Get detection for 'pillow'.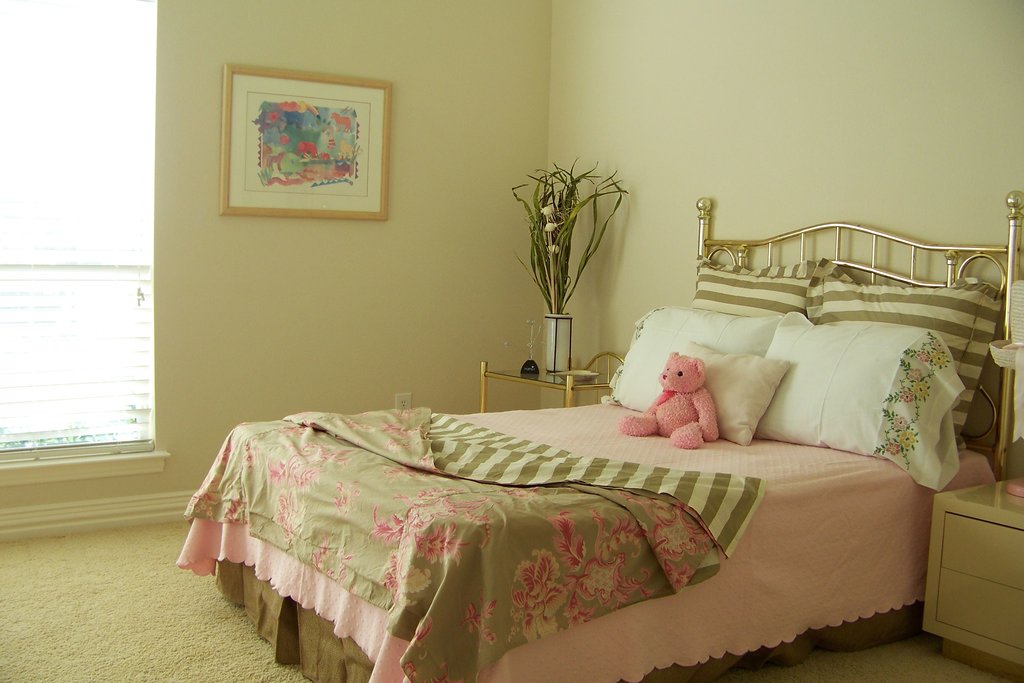
Detection: bbox(609, 304, 791, 429).
